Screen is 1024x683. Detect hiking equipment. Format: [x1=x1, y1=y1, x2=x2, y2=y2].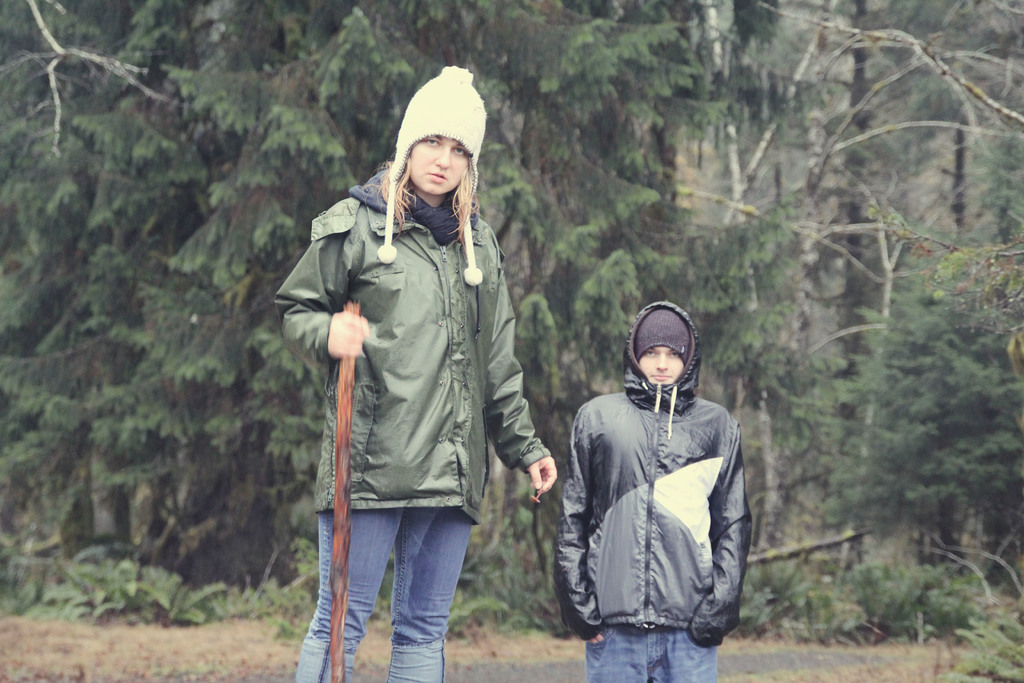
[x1=332, y1=300, x2=358, y2=682].
